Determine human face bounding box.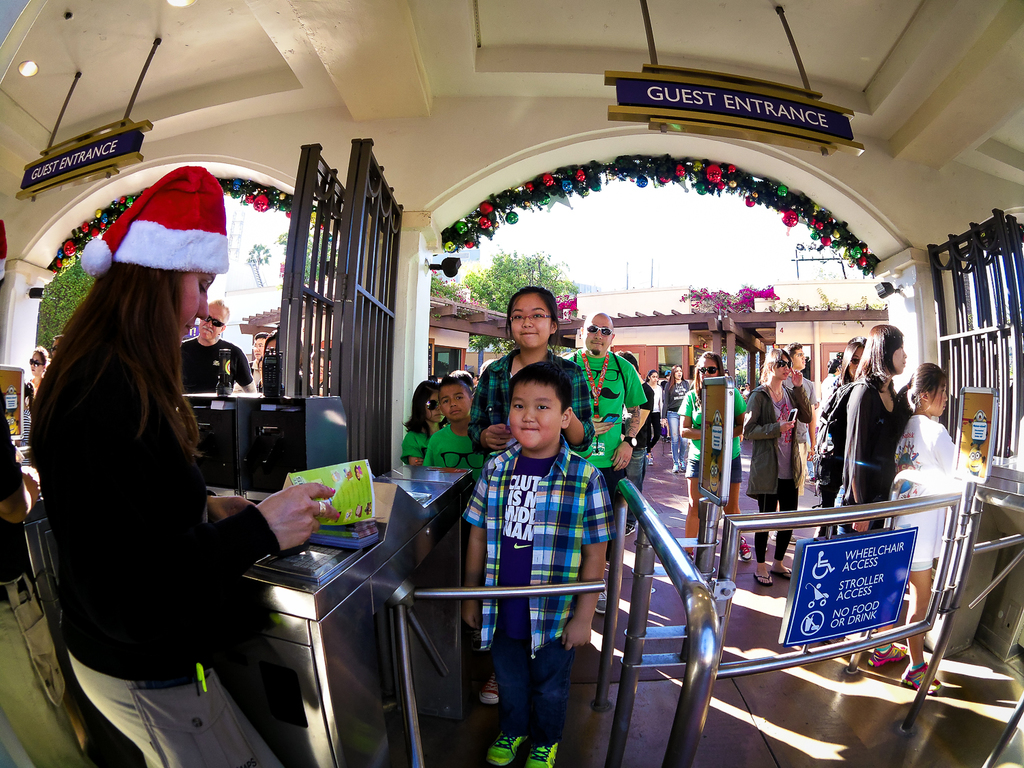
Determined: detection(501, 376, 571, 455).
